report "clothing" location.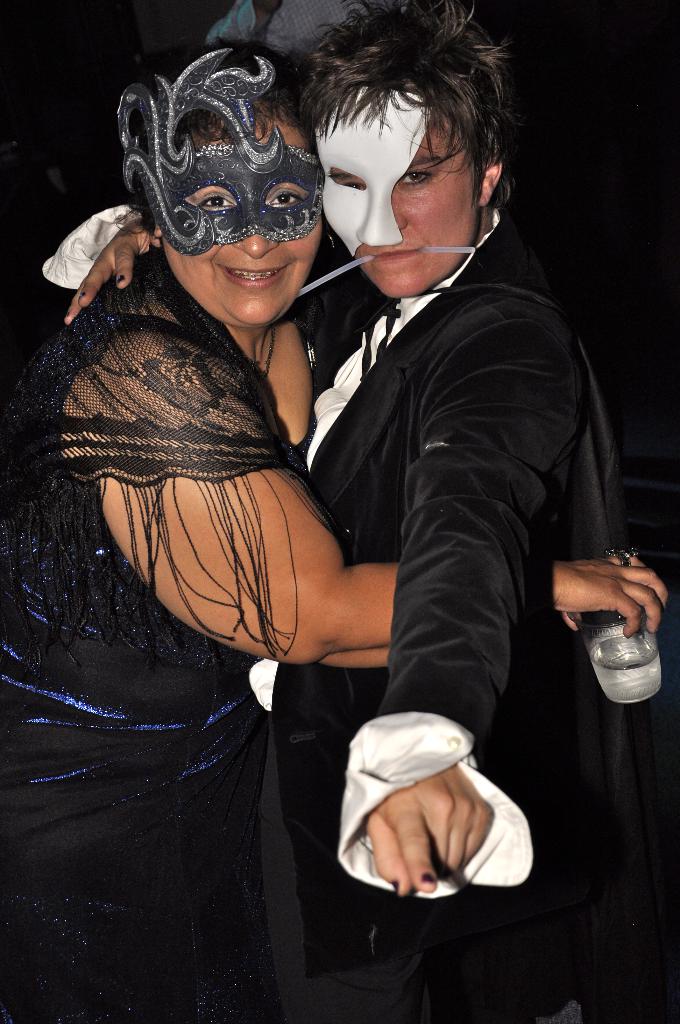
Report: 249,204,619,1023.
